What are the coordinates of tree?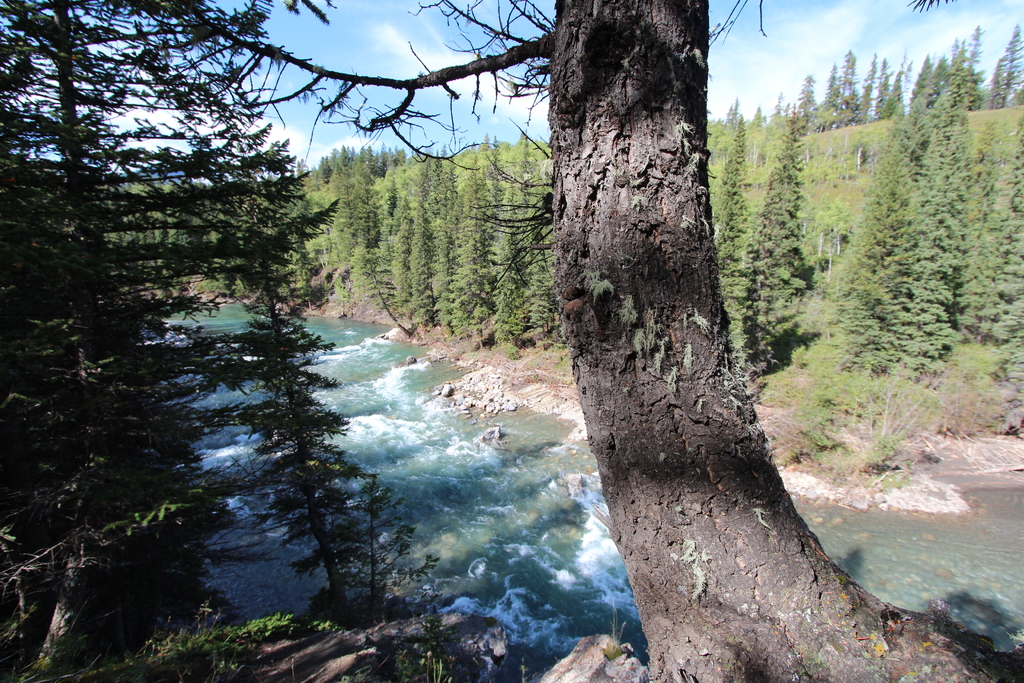
left=28, top=84, right=408, bottom=636.
